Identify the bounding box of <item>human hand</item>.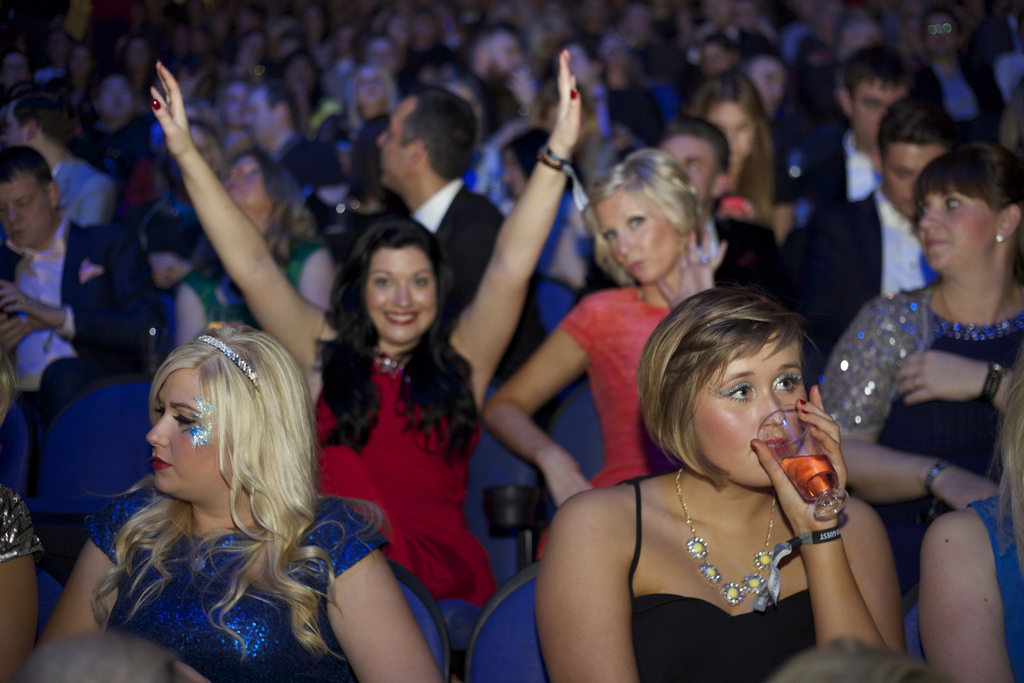
[0, 279, 65, 331].
